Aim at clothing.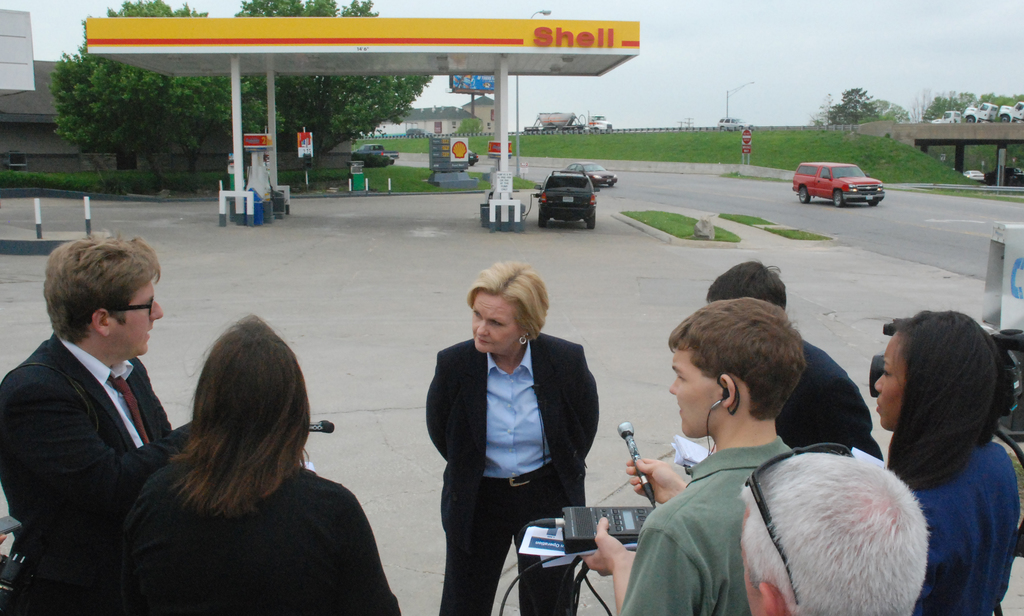
Aimed at (424, 333, 602, 615).
